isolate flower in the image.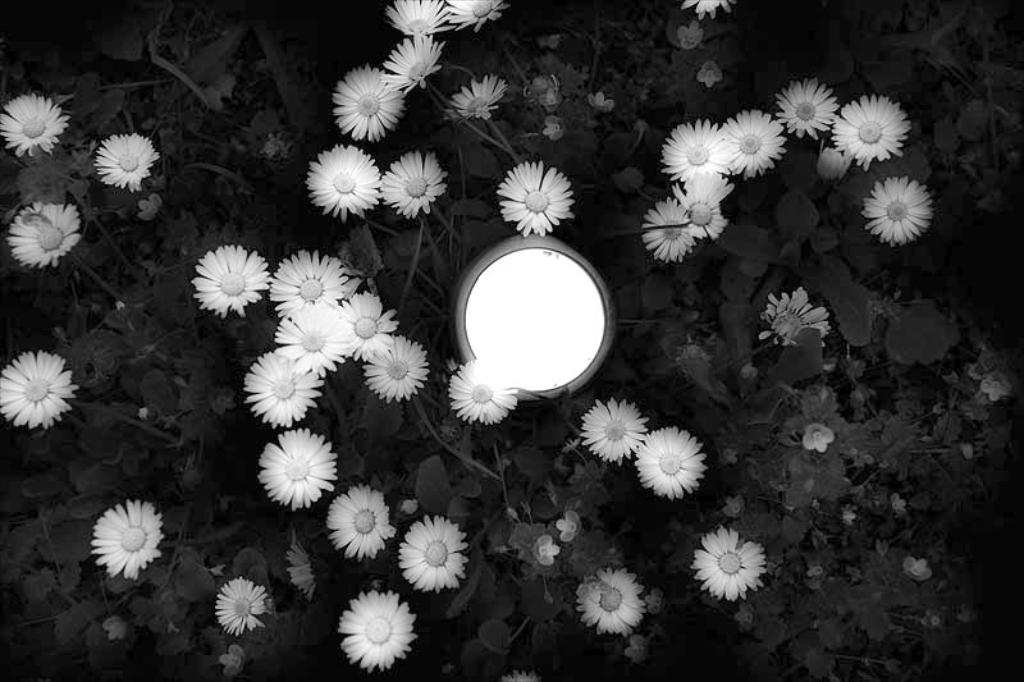
Isolated region: (x1=0, y1=352, x2=81, y2=430).
